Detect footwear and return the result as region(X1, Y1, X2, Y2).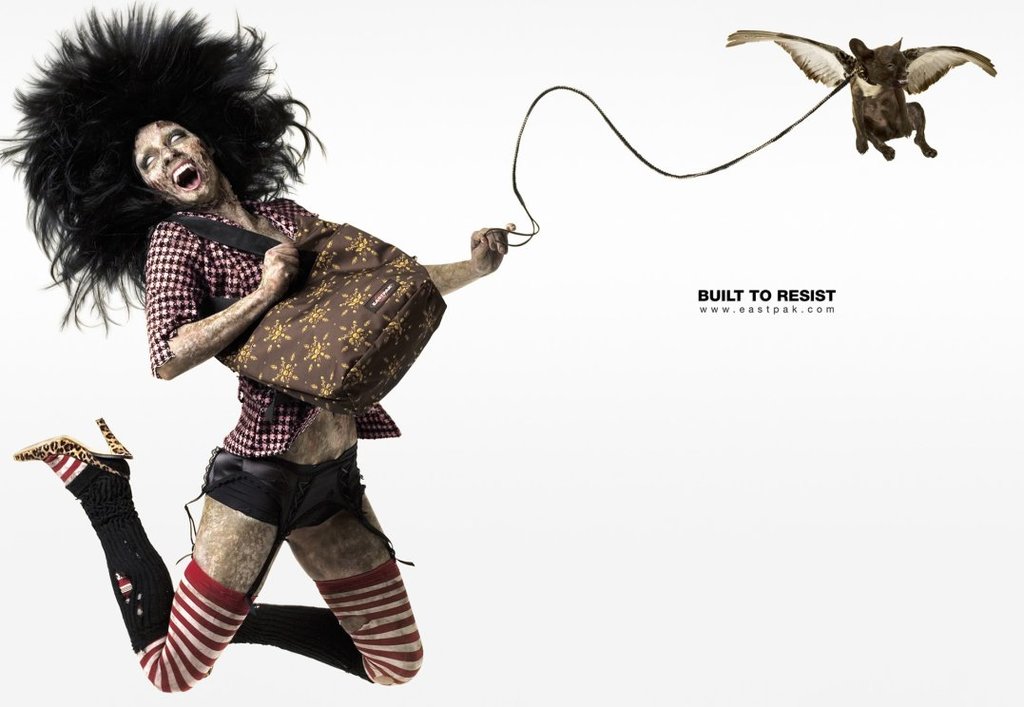
region(13, 422, 129, 479).
